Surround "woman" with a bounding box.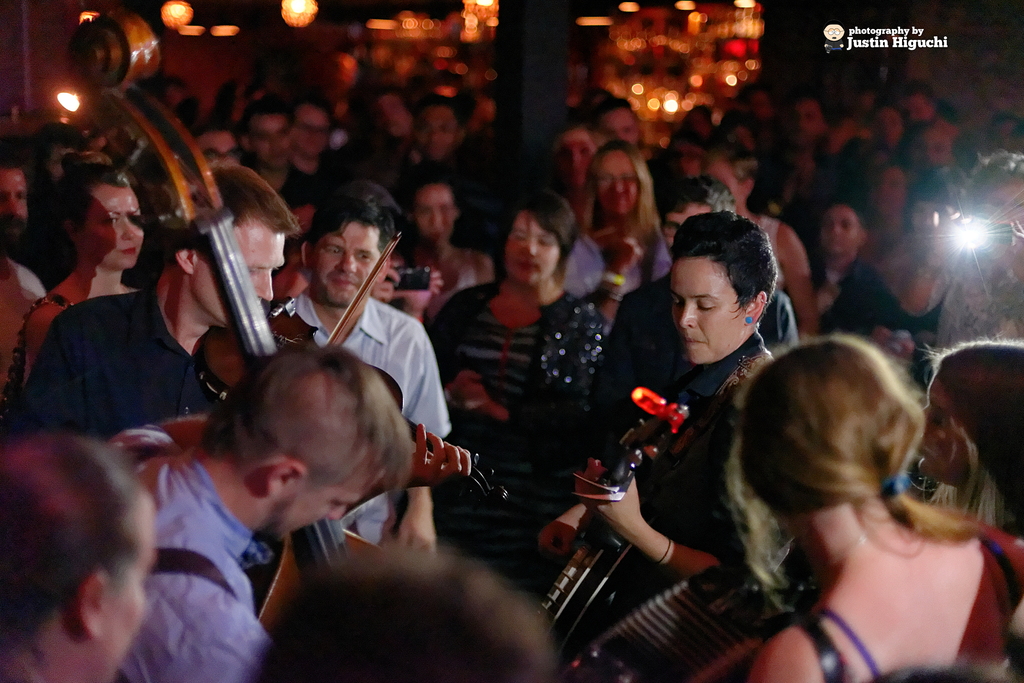
bbox(908, 341, 1023, 547).
